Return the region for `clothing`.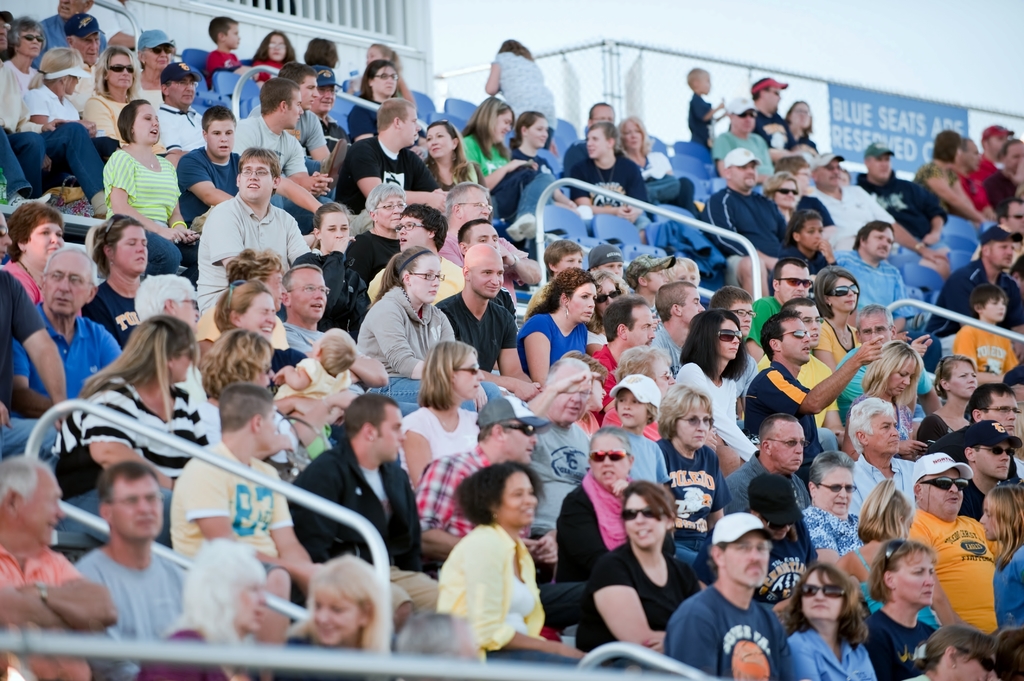
bbox(660, 587, 800, 680).
